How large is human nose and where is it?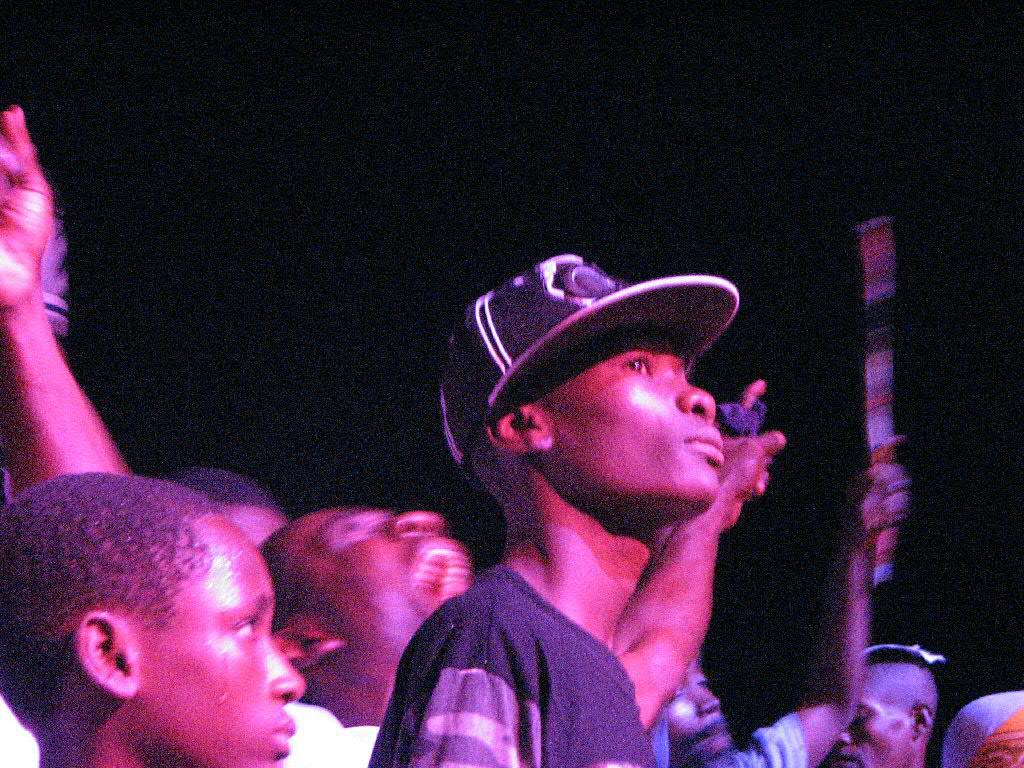
Bounding box: 268/631/308/703.
